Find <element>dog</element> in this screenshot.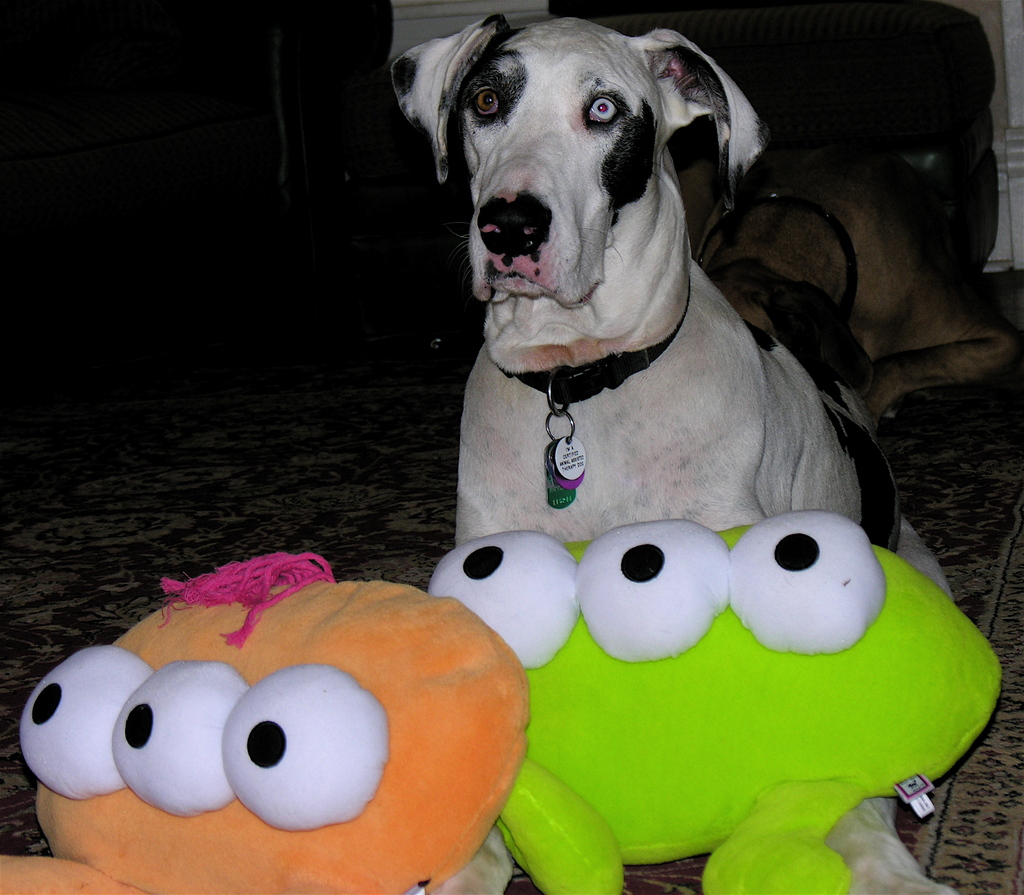
The bounding box for <element>dog</element> is (384,12,950,894).
